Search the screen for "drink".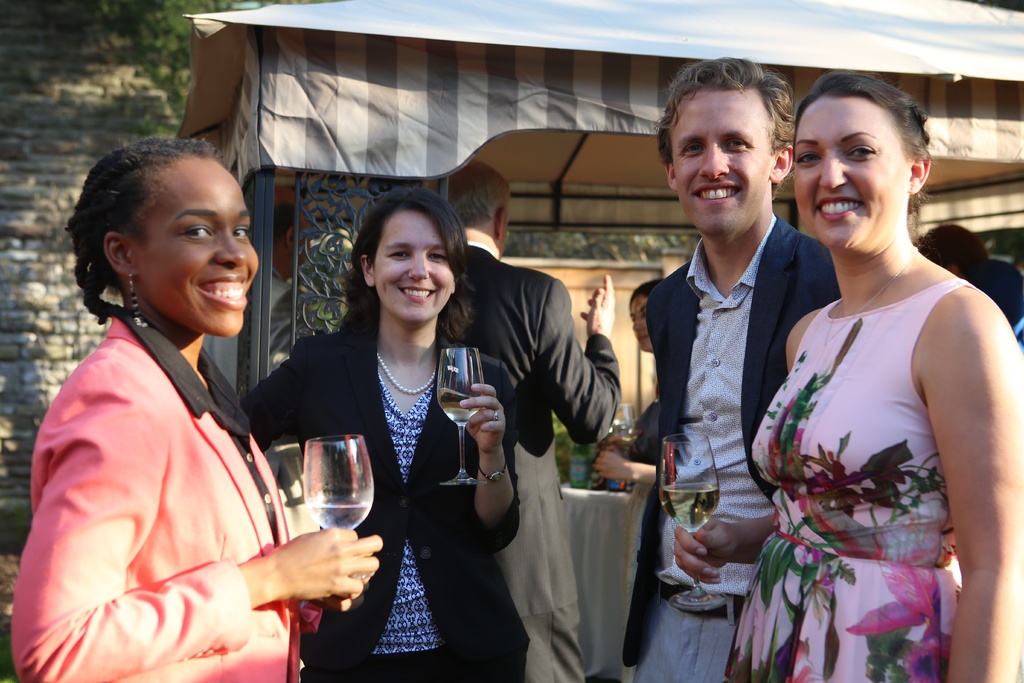
Found at locate(440, 388, 479, 425).
